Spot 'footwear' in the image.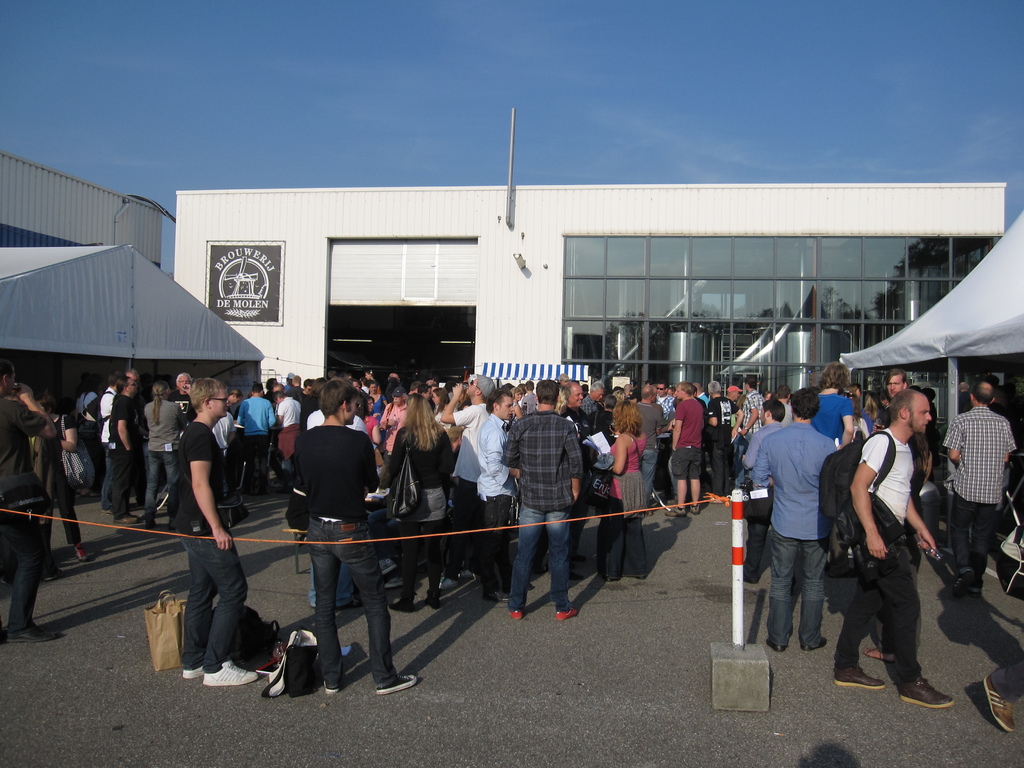
'footwear' found at bbox(800, 634, 830, 655).
